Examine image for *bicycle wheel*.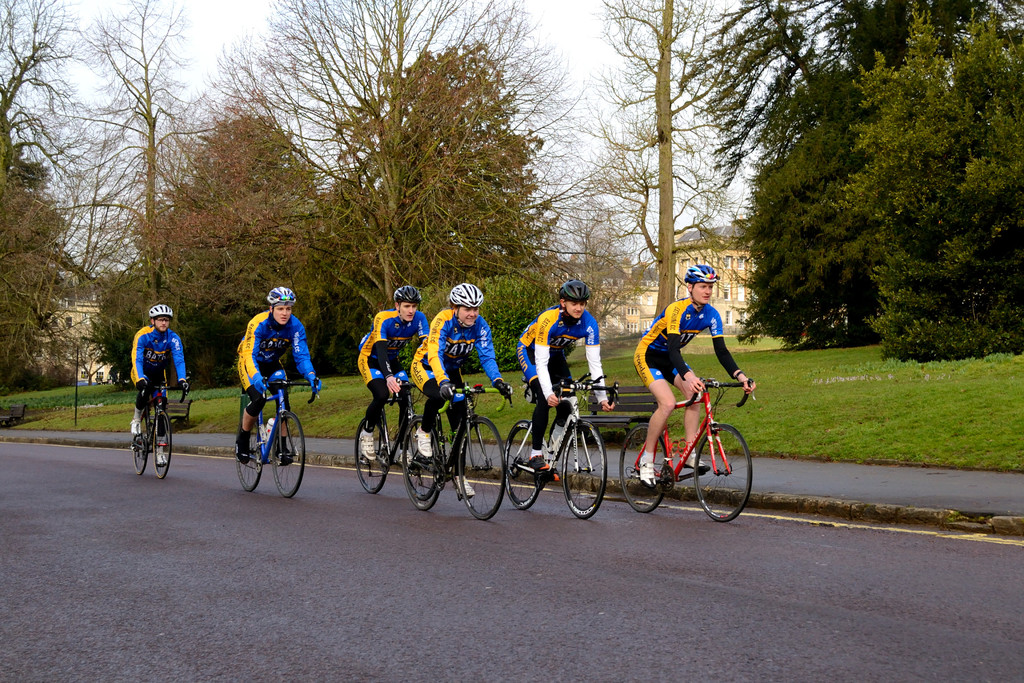
Examination result: (left=403, top=424, right=442, bottom=504).
